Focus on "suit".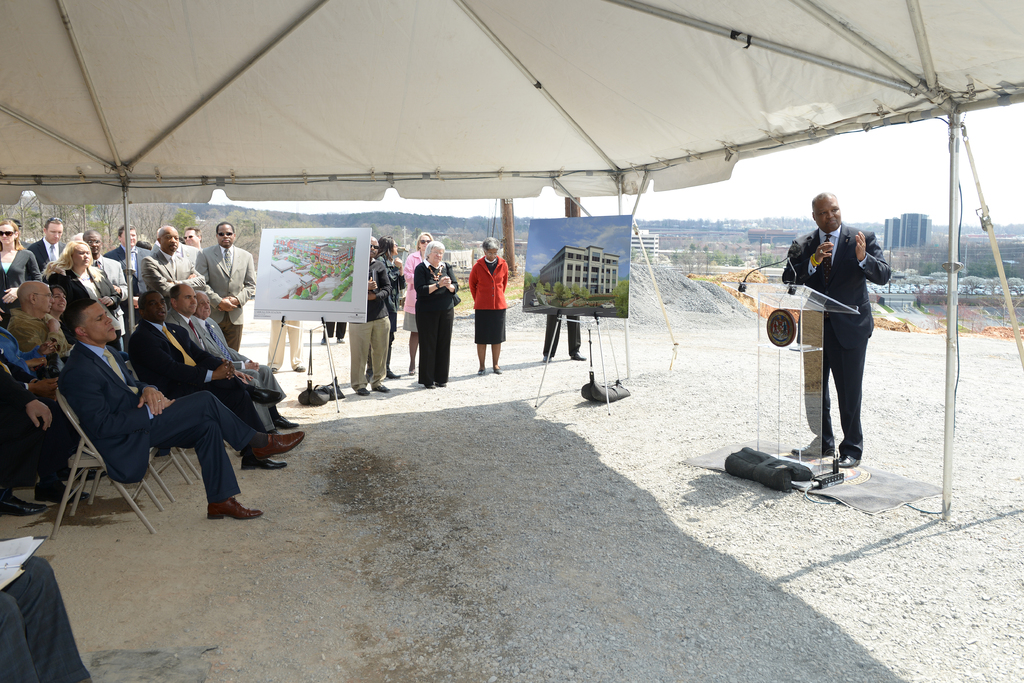
Focused at 28,240,69,273.
